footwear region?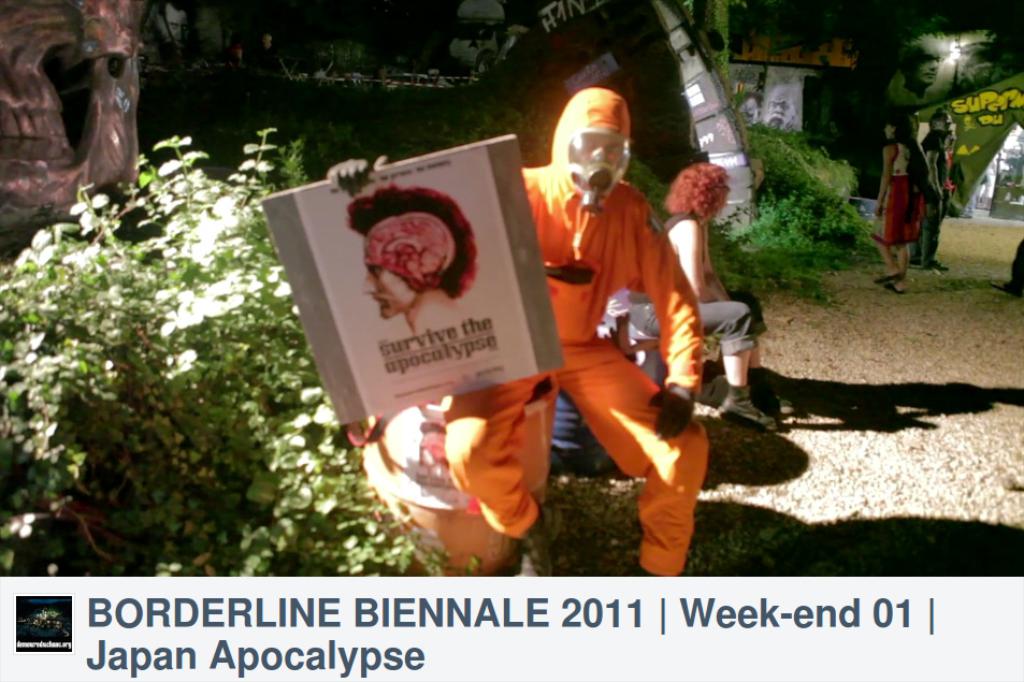
detection(885, 284, 904, 295)
